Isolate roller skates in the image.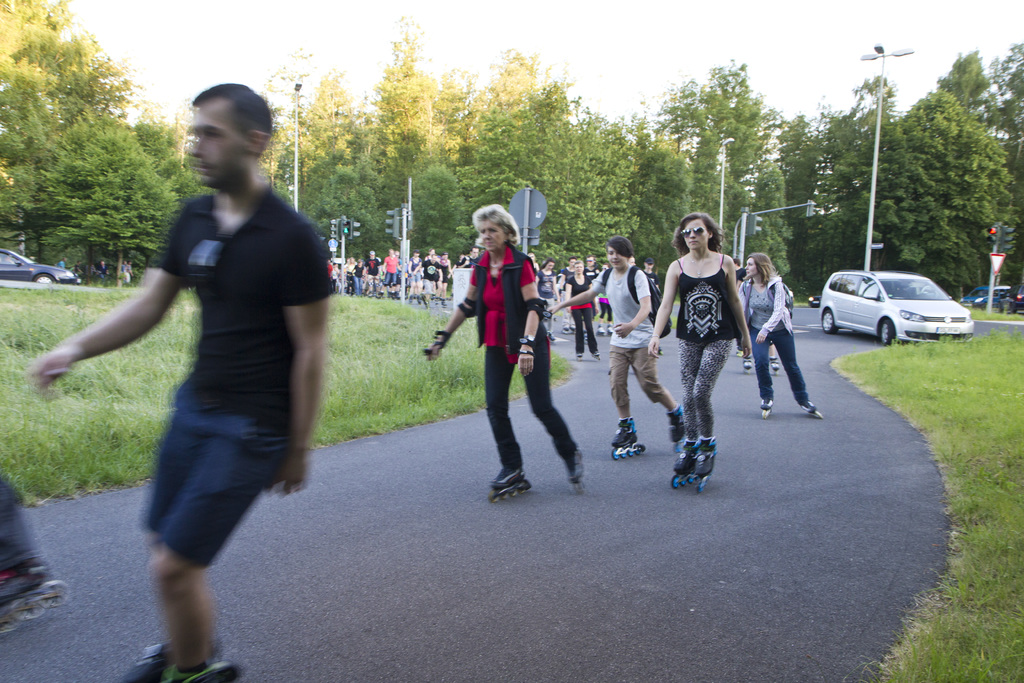
Isolated region: bbox=[741, 356, 755, 374].
